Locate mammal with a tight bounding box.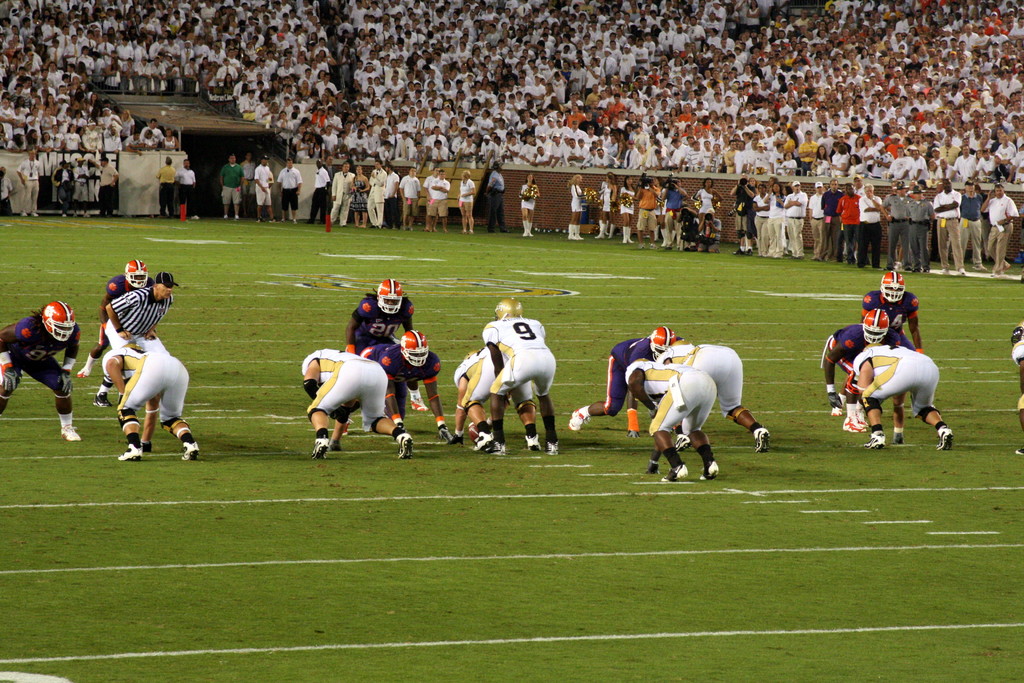
52 160 71 217.
